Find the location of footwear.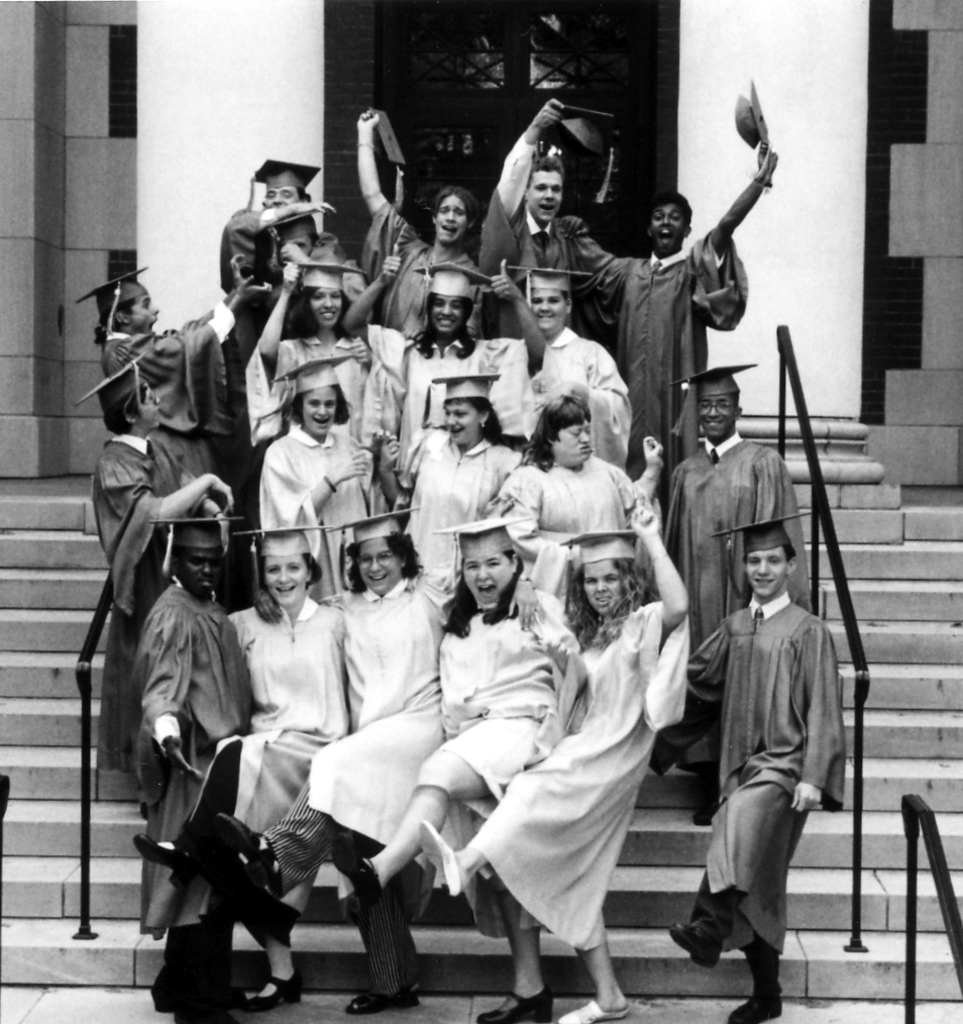
Location: detection(129, 828, 206, 890).
